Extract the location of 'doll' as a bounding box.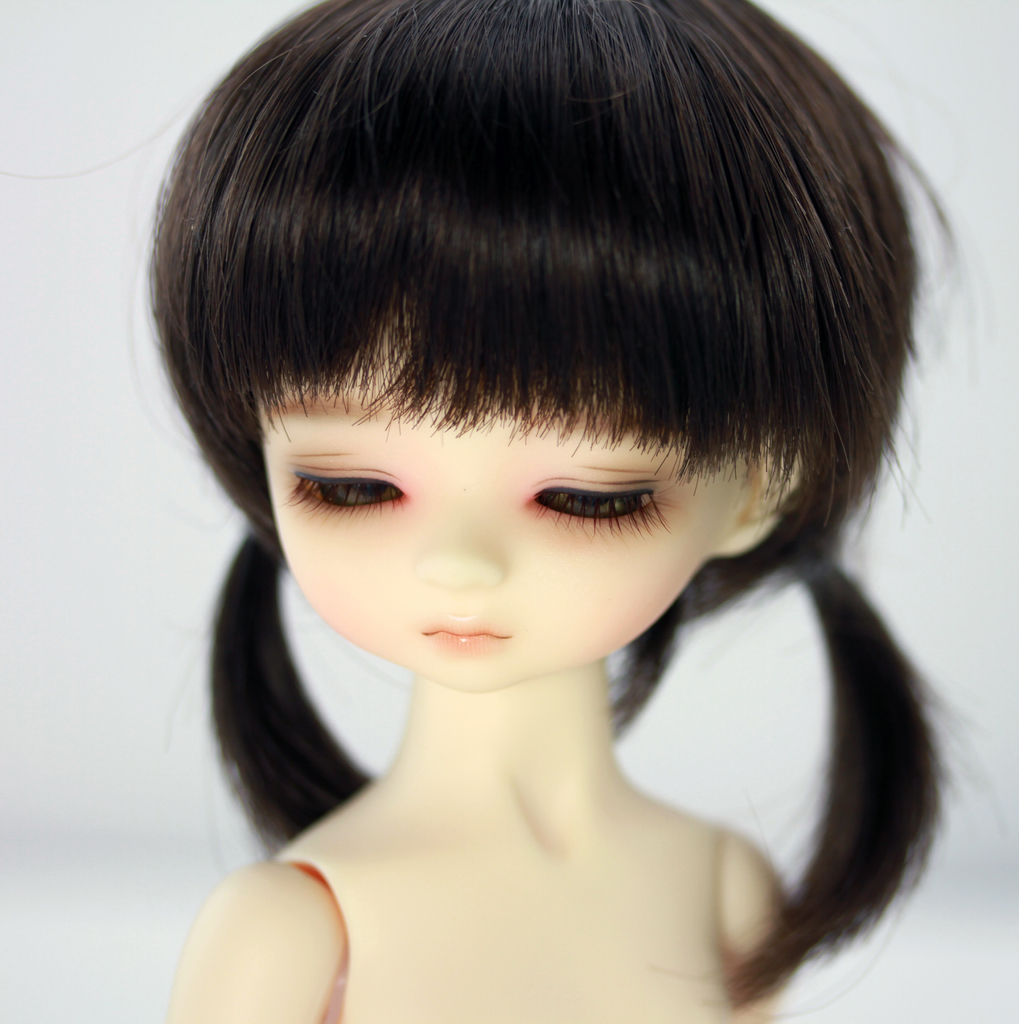
116, 0, 968, 1023.
